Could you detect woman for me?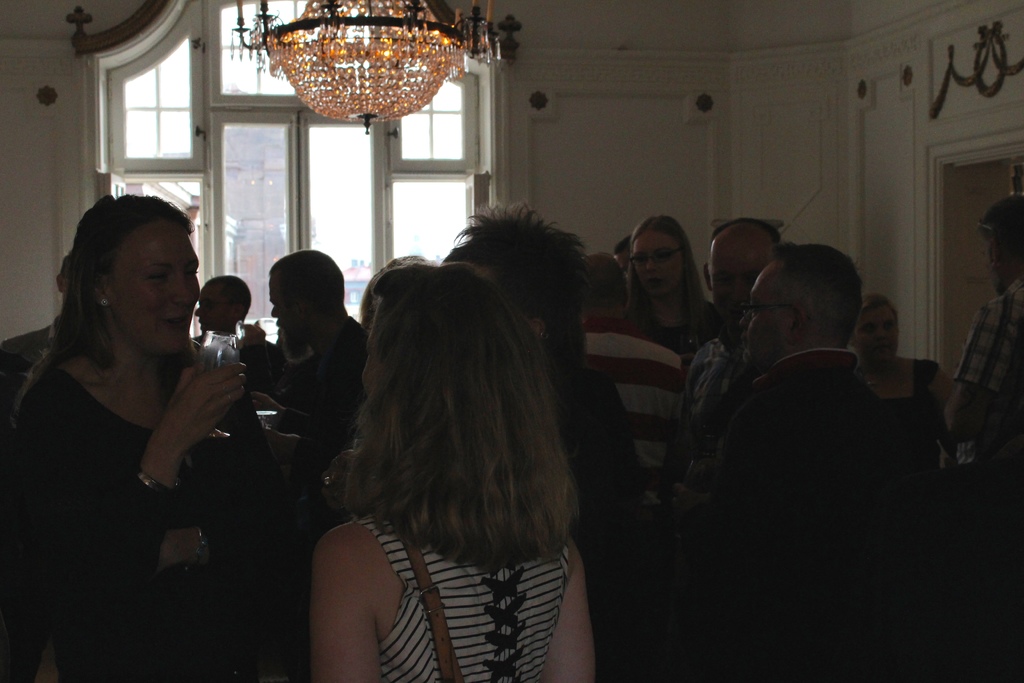
Detection result: 302, 263, 601, 682.
